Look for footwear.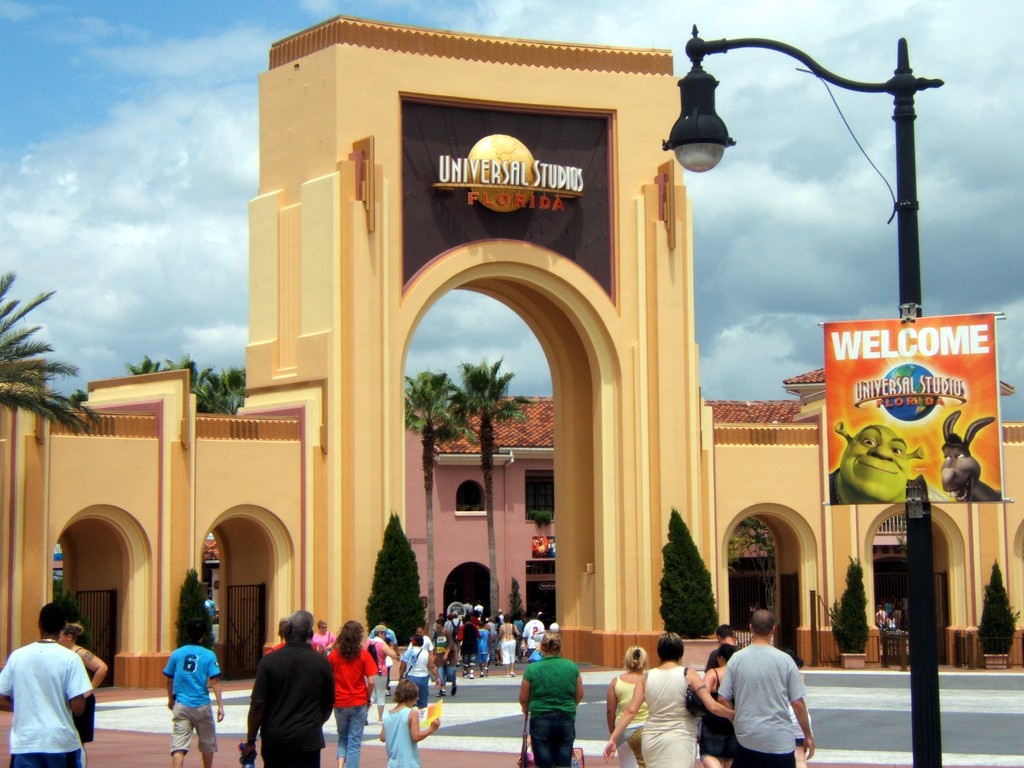
Found: [384,686,392,695].
